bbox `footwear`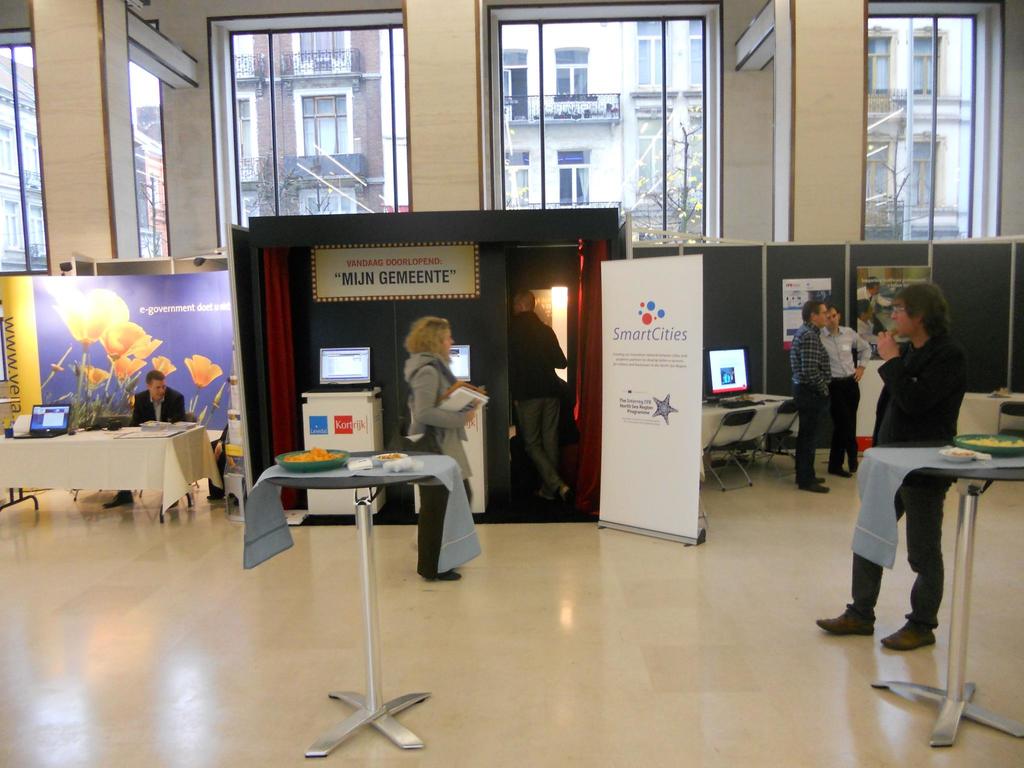
[102, 492, 134, 509]
